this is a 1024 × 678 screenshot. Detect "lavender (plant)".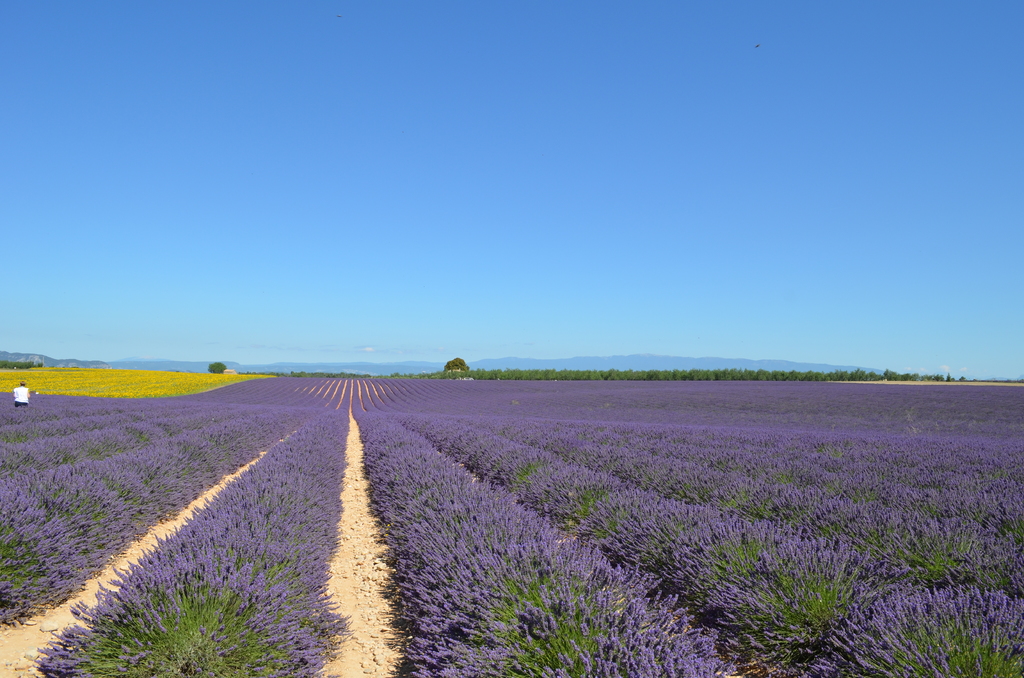
detection(351, 400, 726, 677).
